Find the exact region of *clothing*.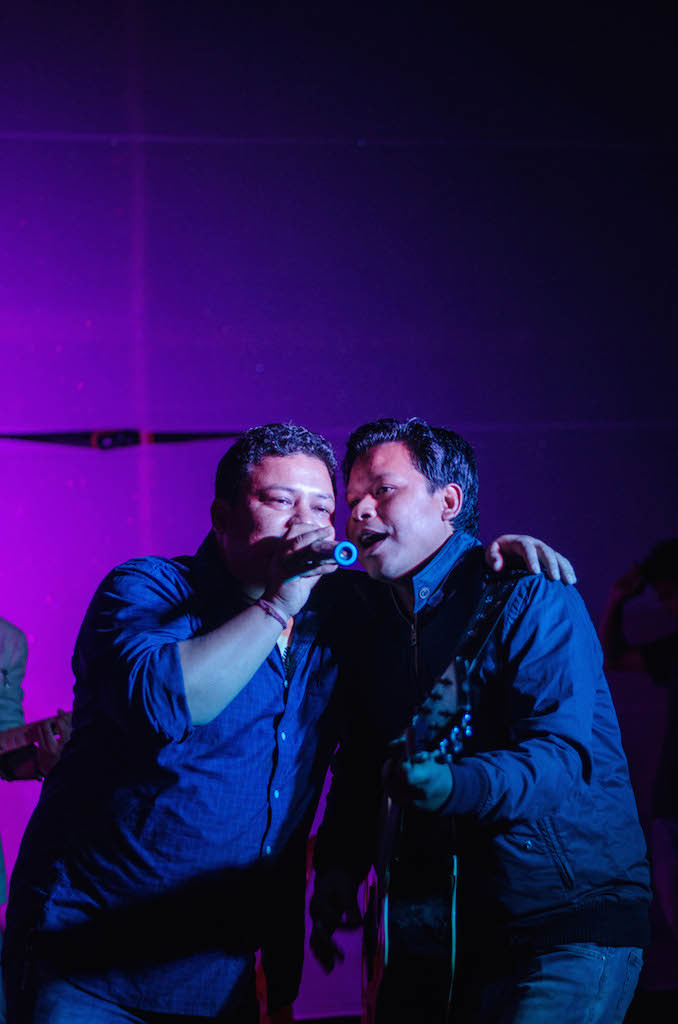
Exact region: 370:539:668:1019.
